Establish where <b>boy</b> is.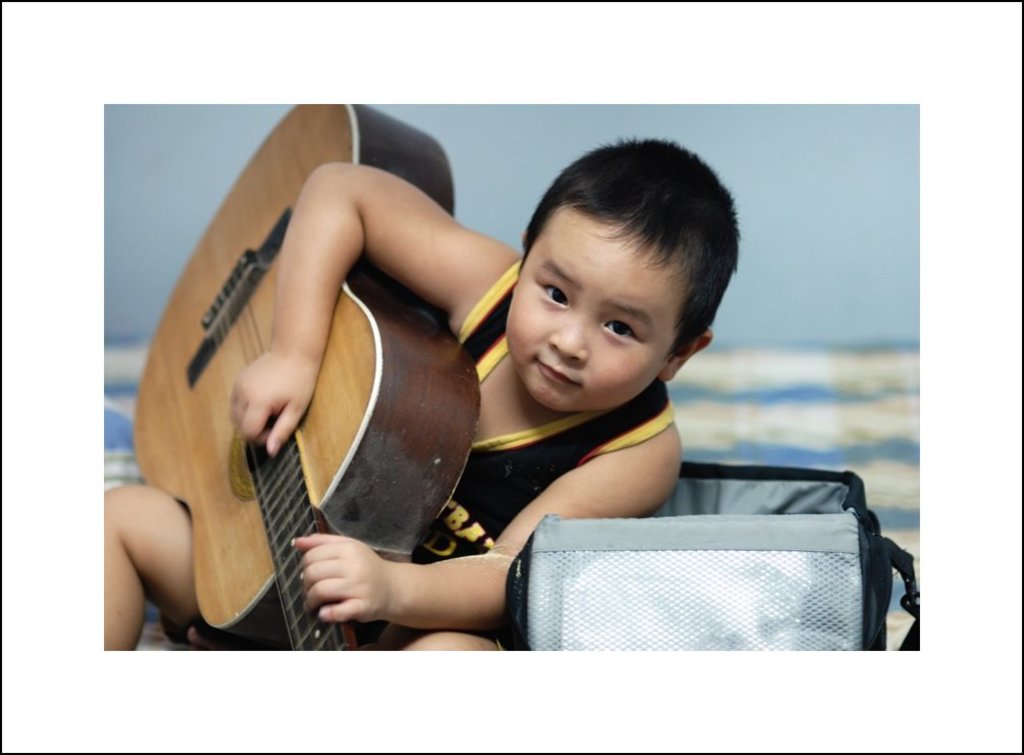
Established at box(103, 125, 747, 649).
